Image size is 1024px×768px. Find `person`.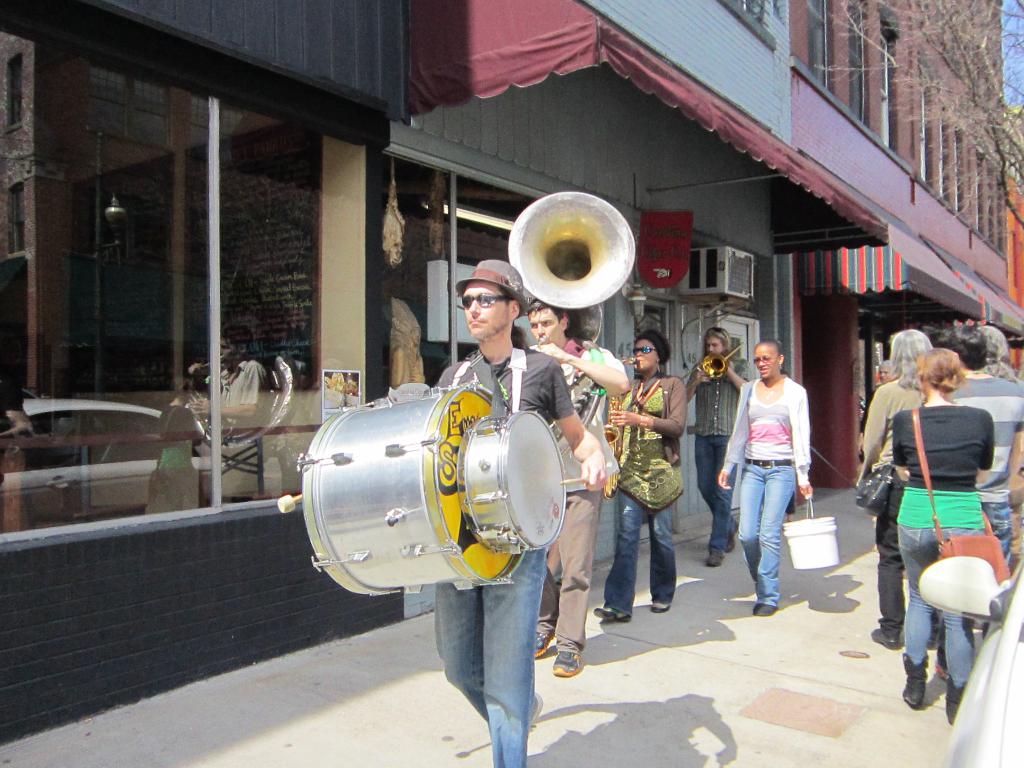
select_region(608, 327, 686, 620).
